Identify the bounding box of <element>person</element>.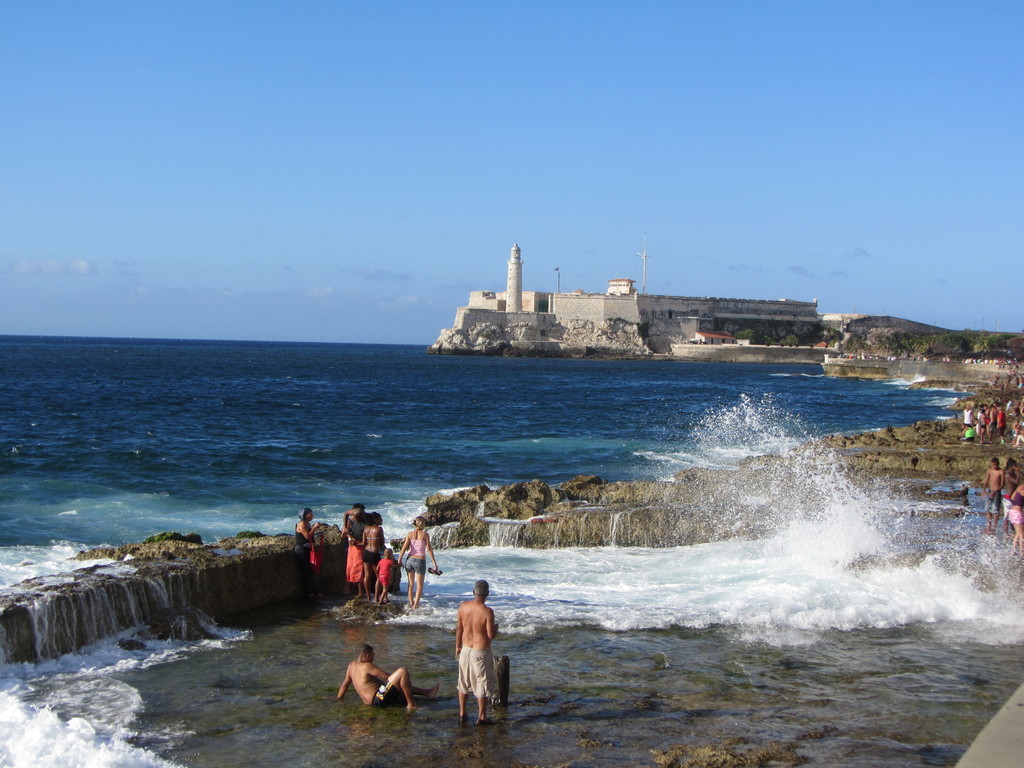
(left=355, top=507, right=383, bottom=598).
